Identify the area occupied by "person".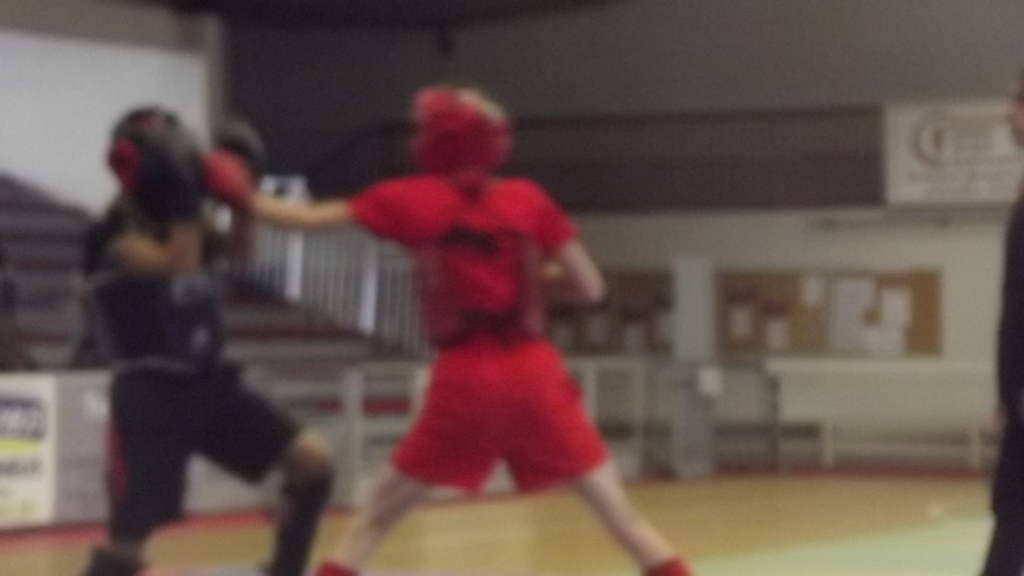
Area: box(208, 90, 692, 575).
